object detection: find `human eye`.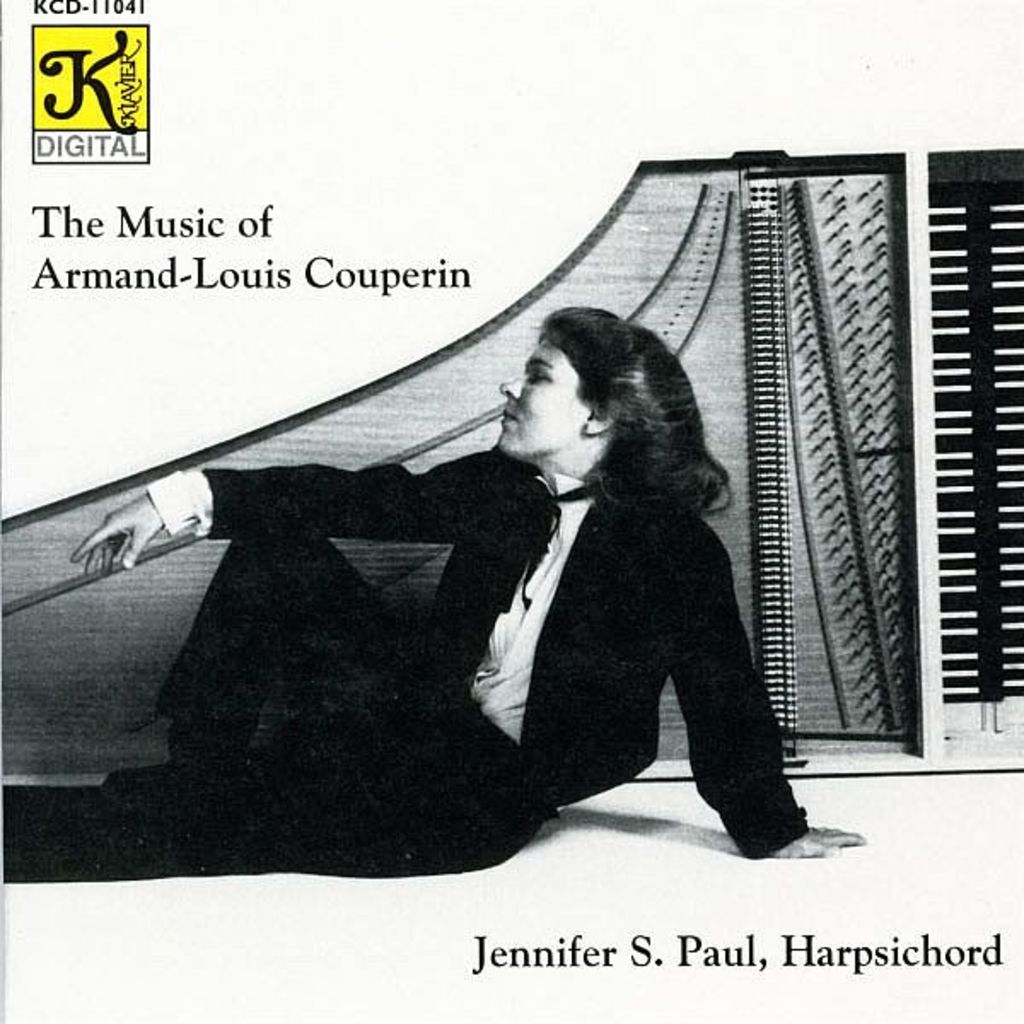
bbox=[522, 367, 556, 382].
